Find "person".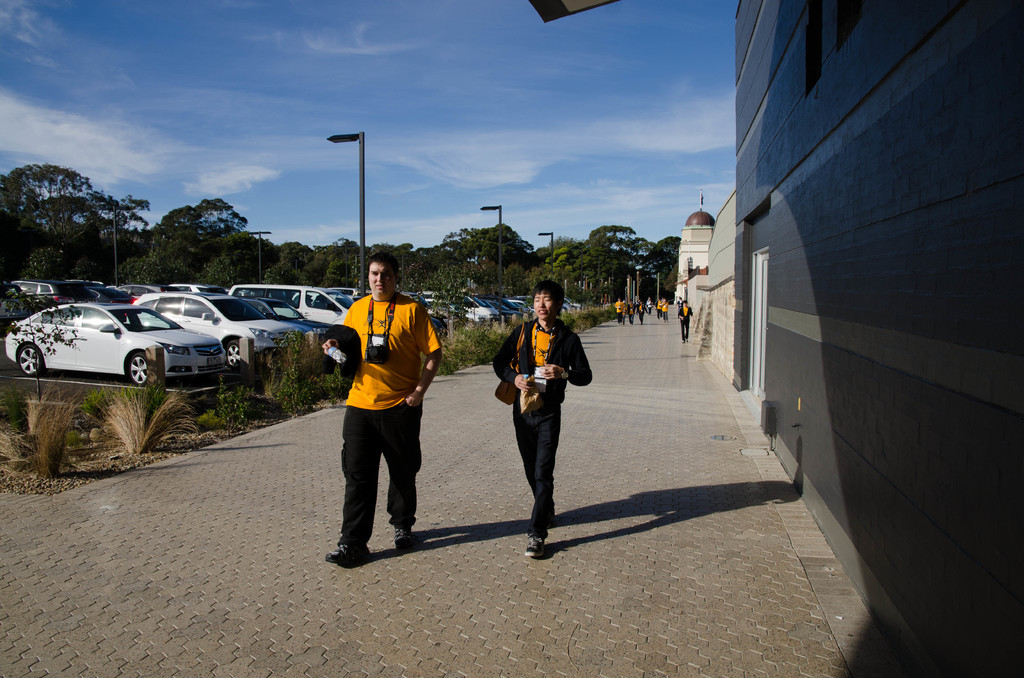
(x1=674, y1=298, x2=692, y2=344).
